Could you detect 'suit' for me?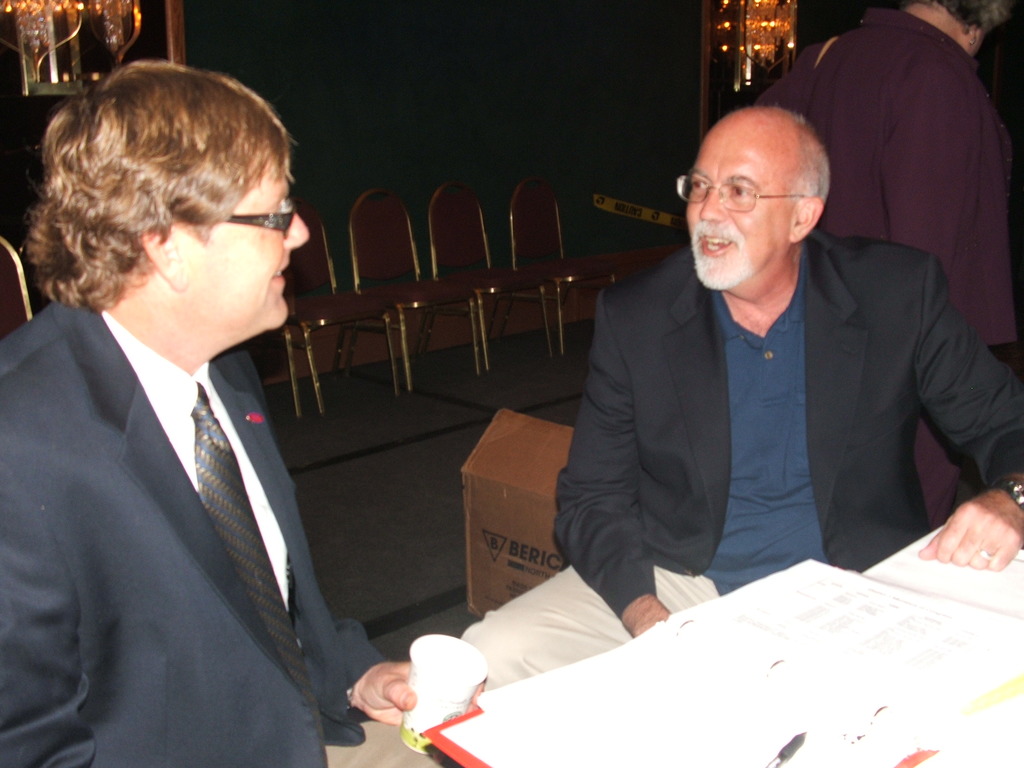
Detection result: Rect(458, 225, 1023, 689).
